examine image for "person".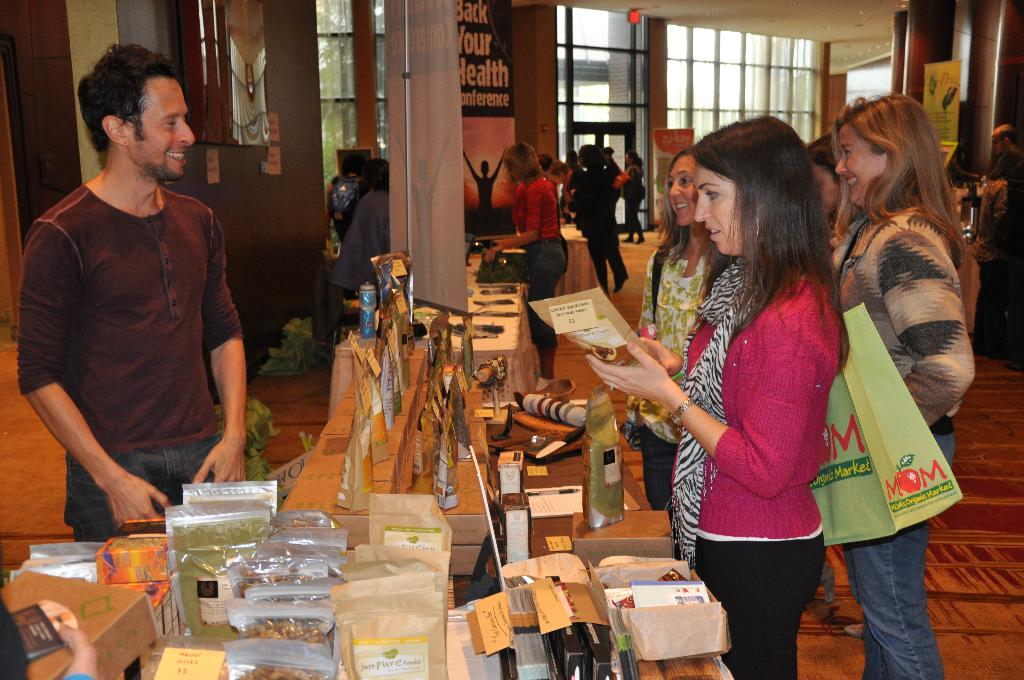
Examination result: [x1=329, y1=149, x2=374, y2=229].
